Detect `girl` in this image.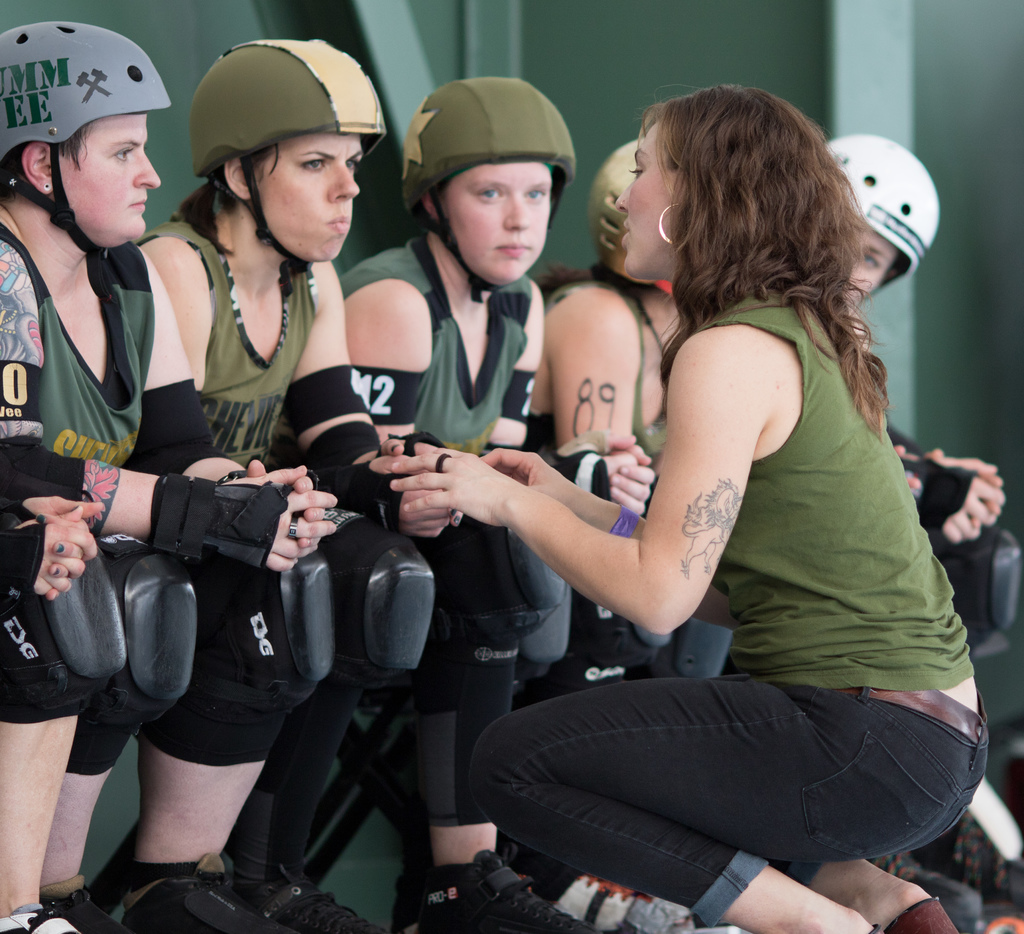
Detection: rect(134, 36, 595, 933).
